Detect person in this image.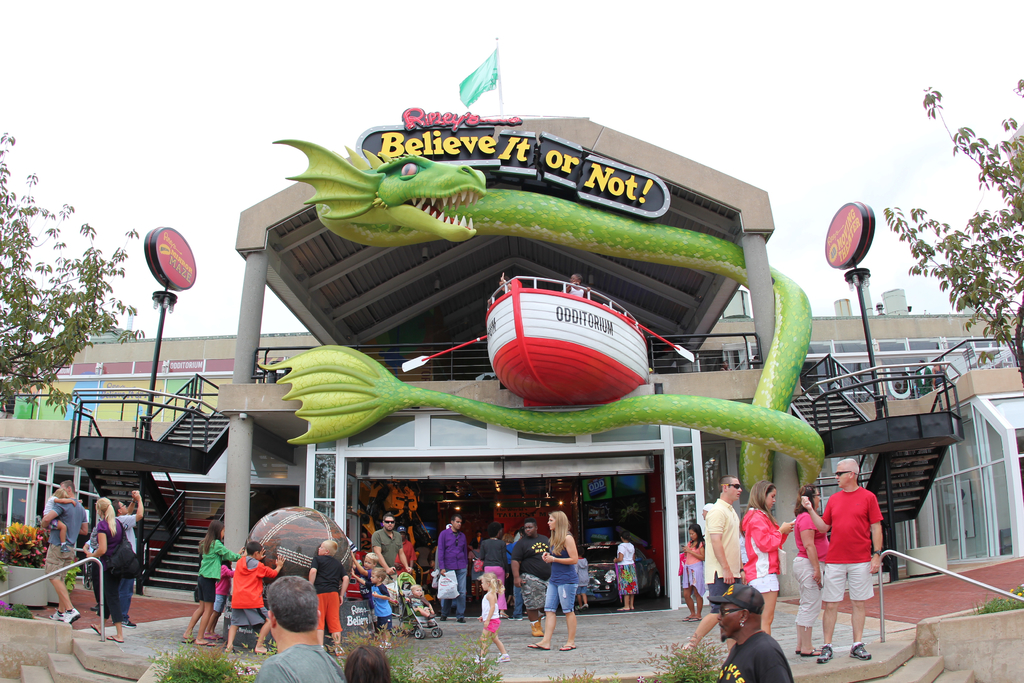
Detection: pyautogui.locateOnScreen(181, 534, 224, 636).
